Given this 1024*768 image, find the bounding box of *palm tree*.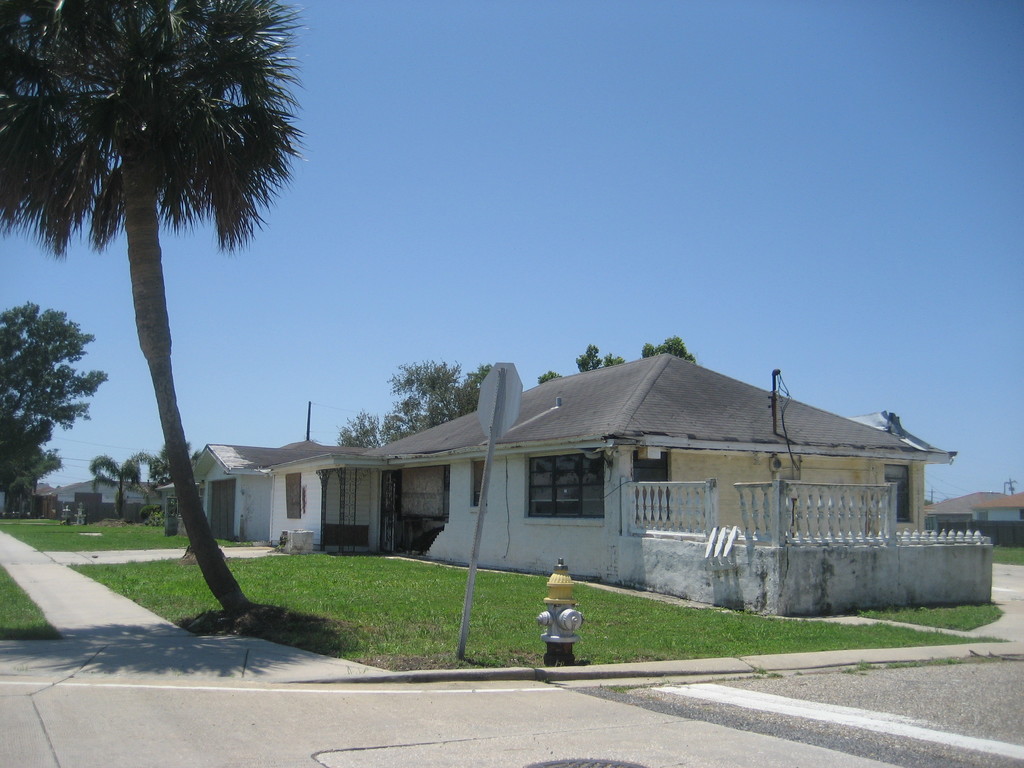
rect(0, 292, 82, 523).
